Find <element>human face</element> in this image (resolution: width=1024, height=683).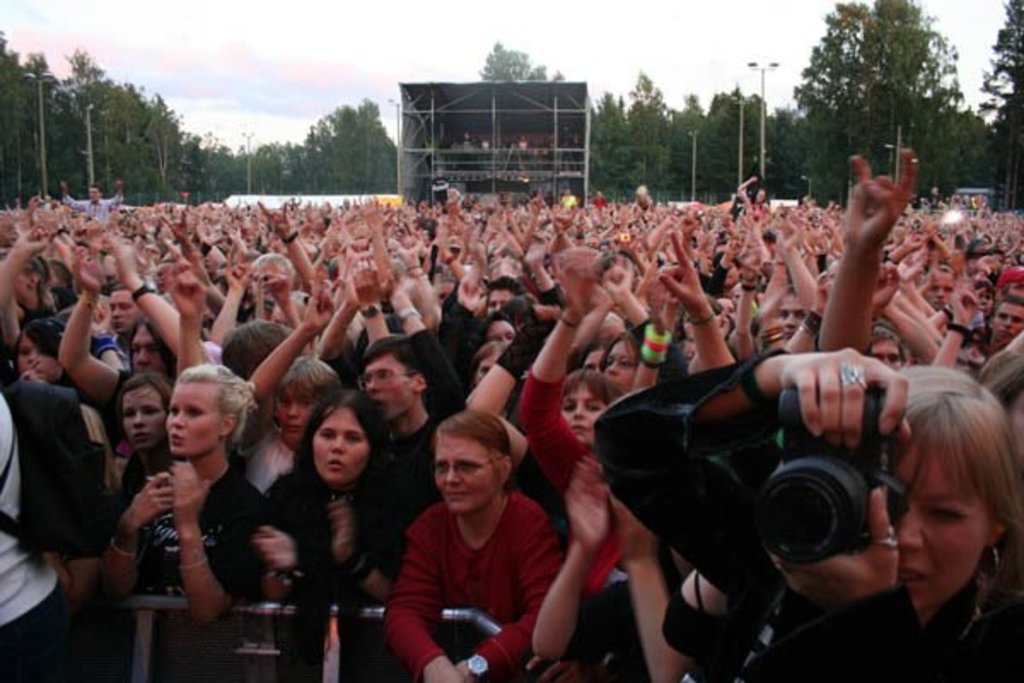
x1=106, y1=292, x2=140, y2=331.
